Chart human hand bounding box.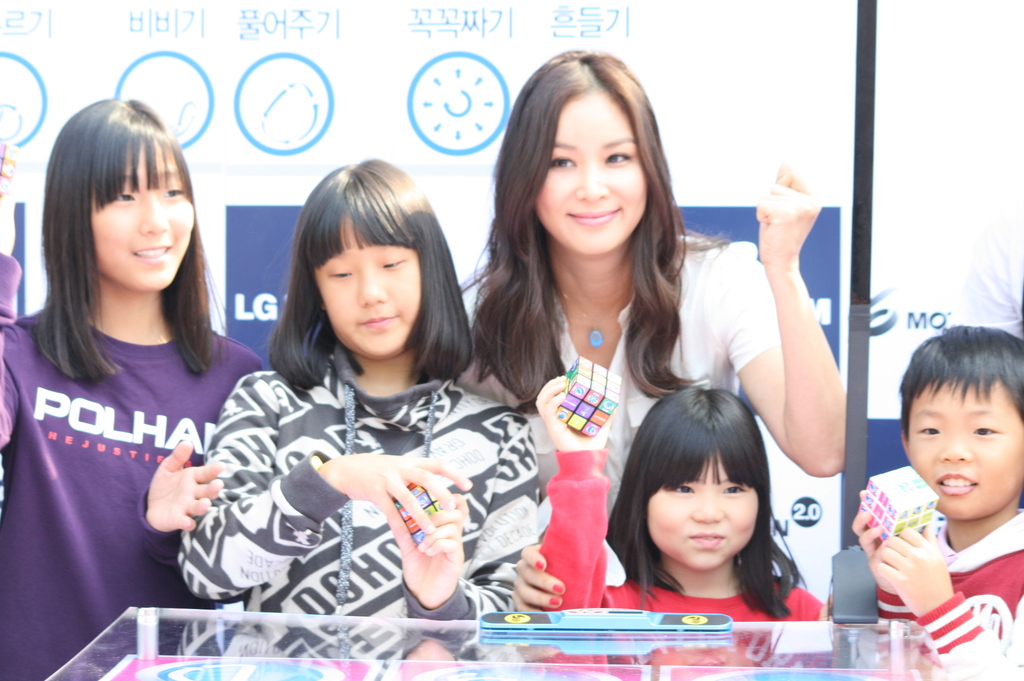
Charted: 531/373/616/452.
